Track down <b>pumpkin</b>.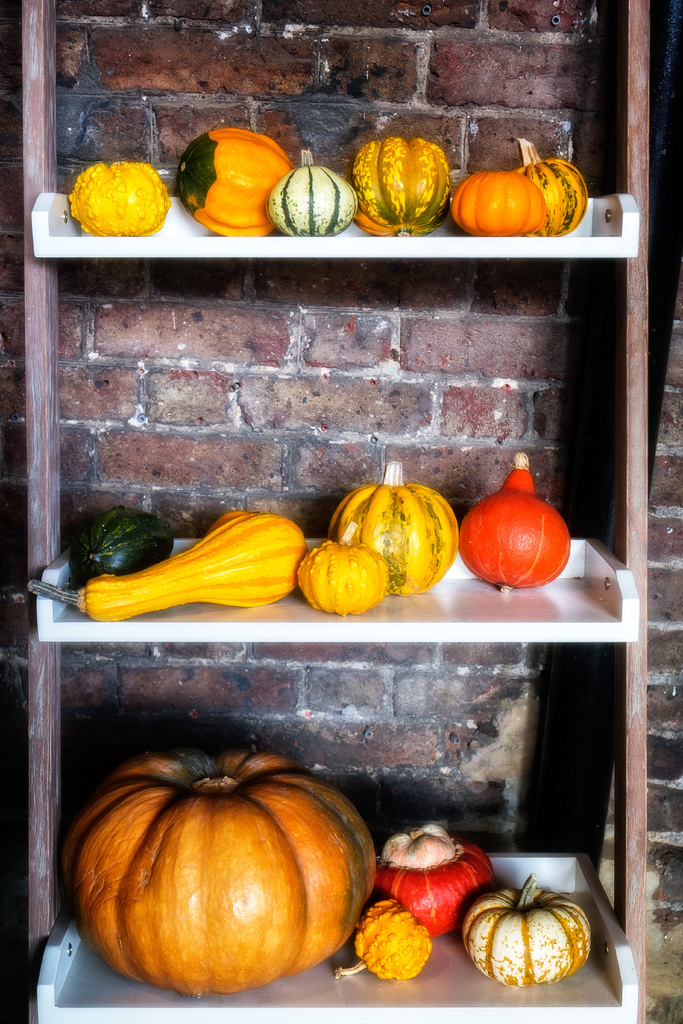
Tracked to 66/508/176/580.
